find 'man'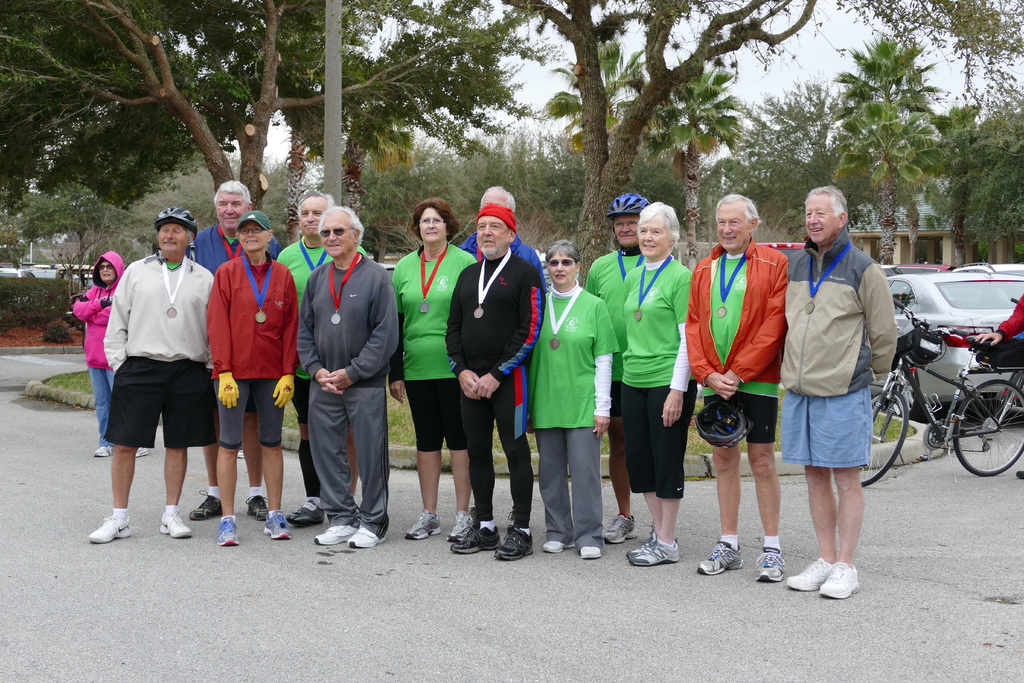
BBox(184, 182, 281, 523)
